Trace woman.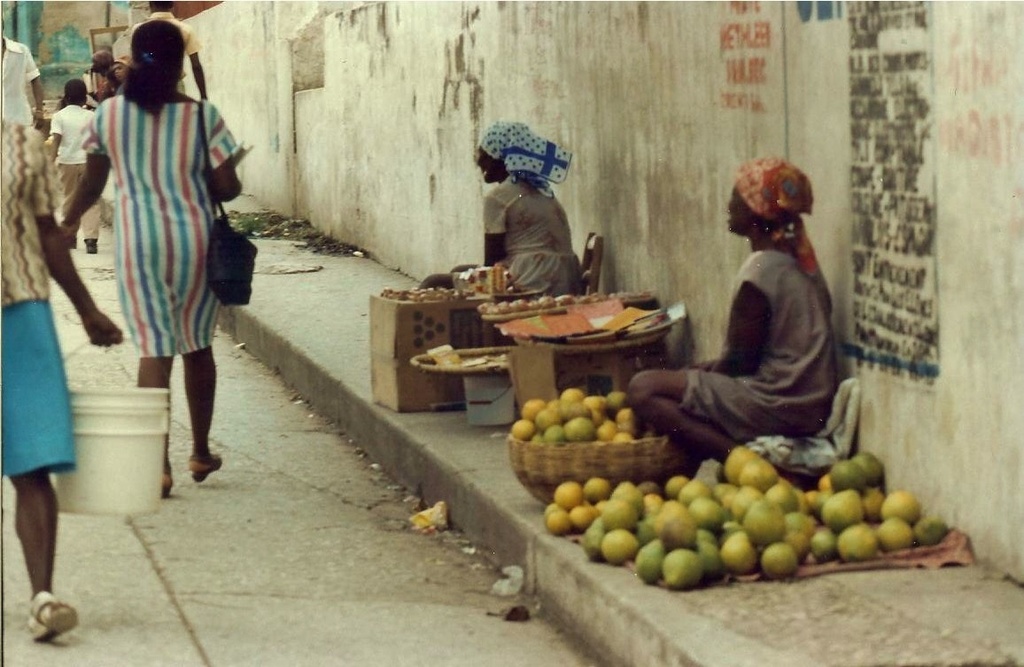
Traced to x1=56 y1=19 x2=239 y2=466.
